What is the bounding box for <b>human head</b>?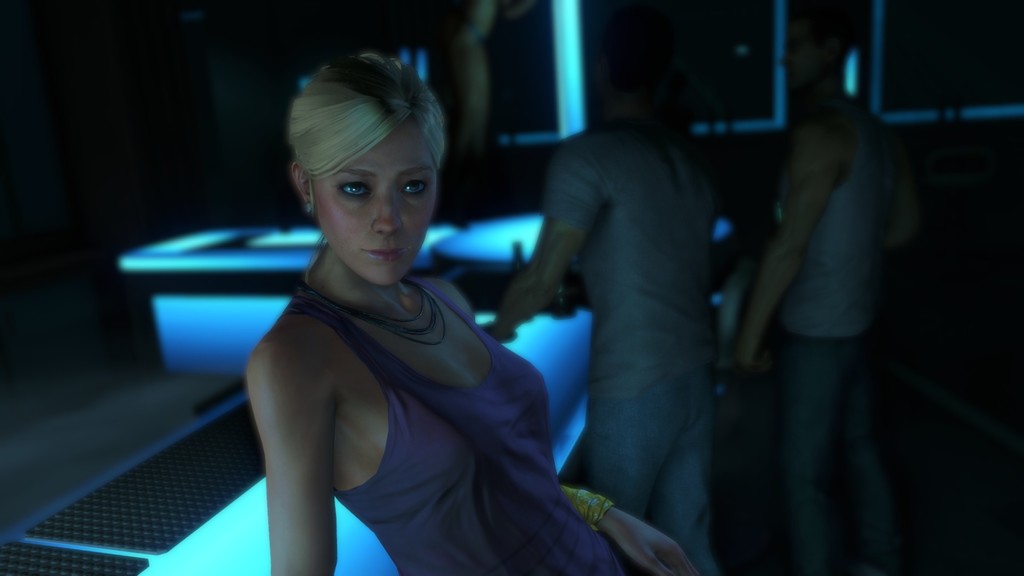
left=283, top=53, right=445, bottom=278.
